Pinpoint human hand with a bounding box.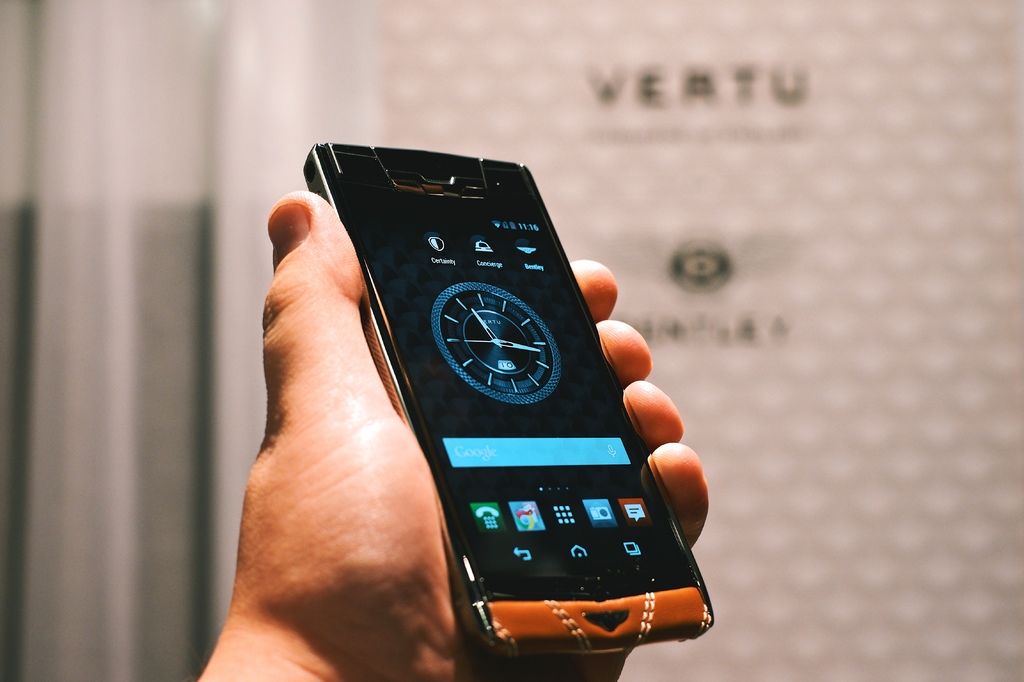
(230, 159, 739, 675).
